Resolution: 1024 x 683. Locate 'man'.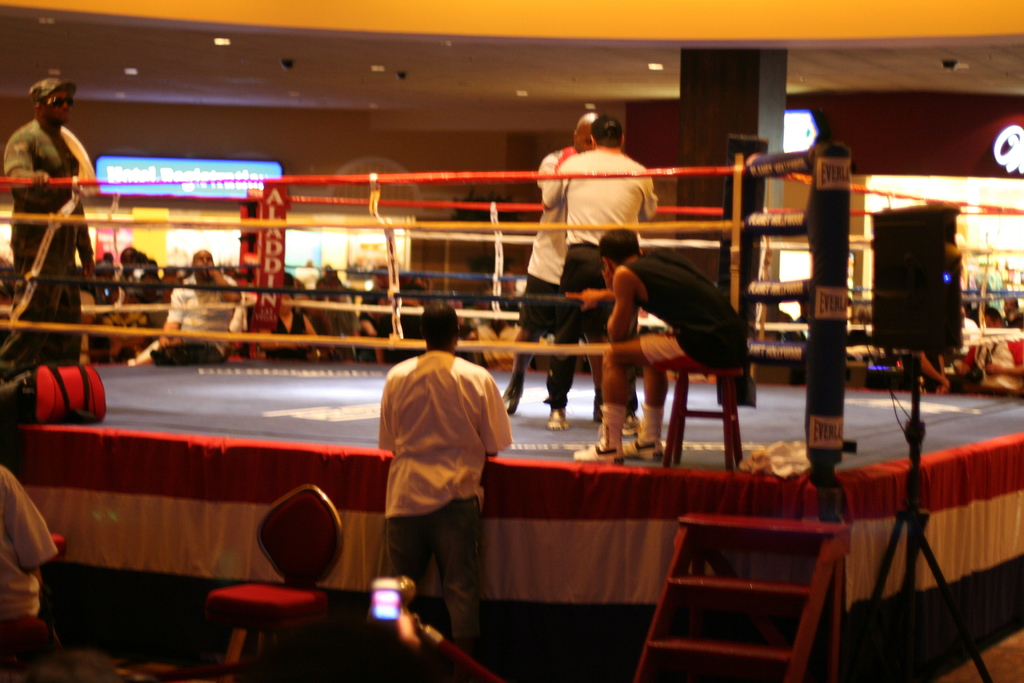
<bbox>131, 252, 244, 367</bbox>.
